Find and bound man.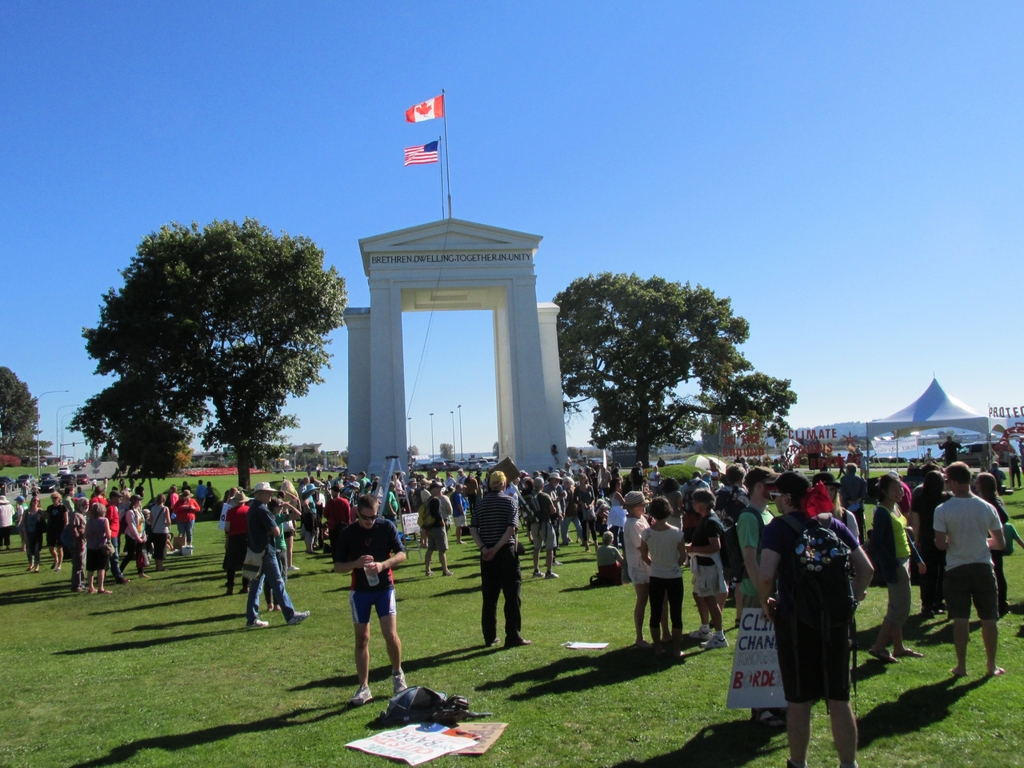
Bound: box=[918, 478, 1011, 678].
